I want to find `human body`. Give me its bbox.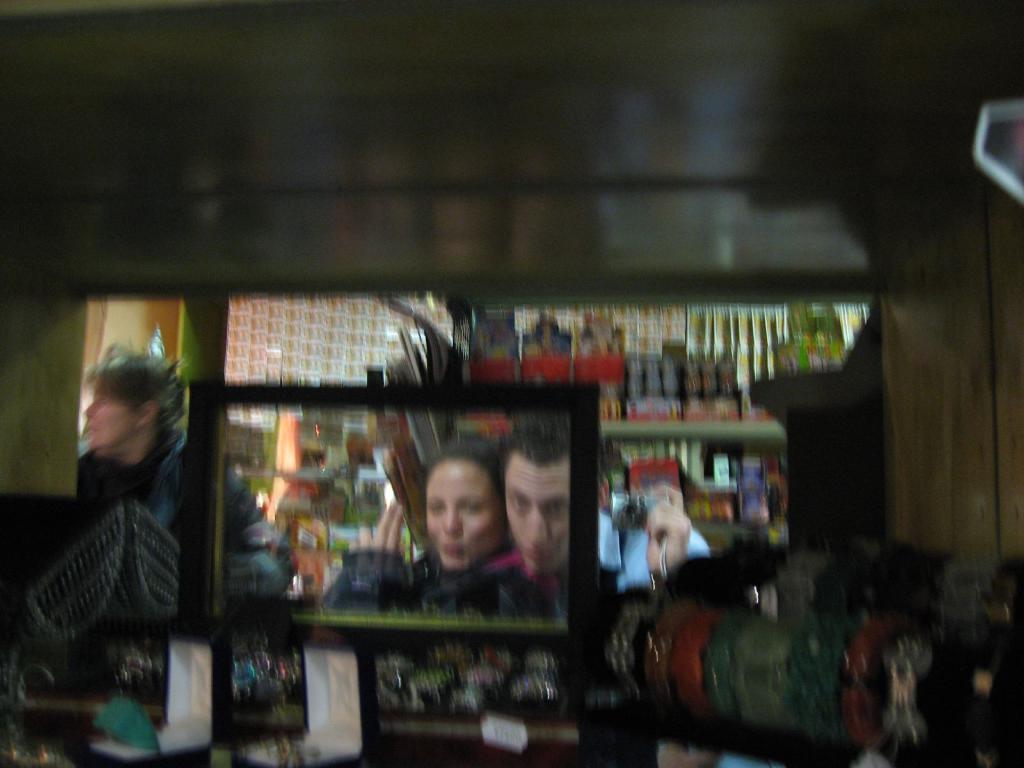
crop(326, 495, 562, 624).
